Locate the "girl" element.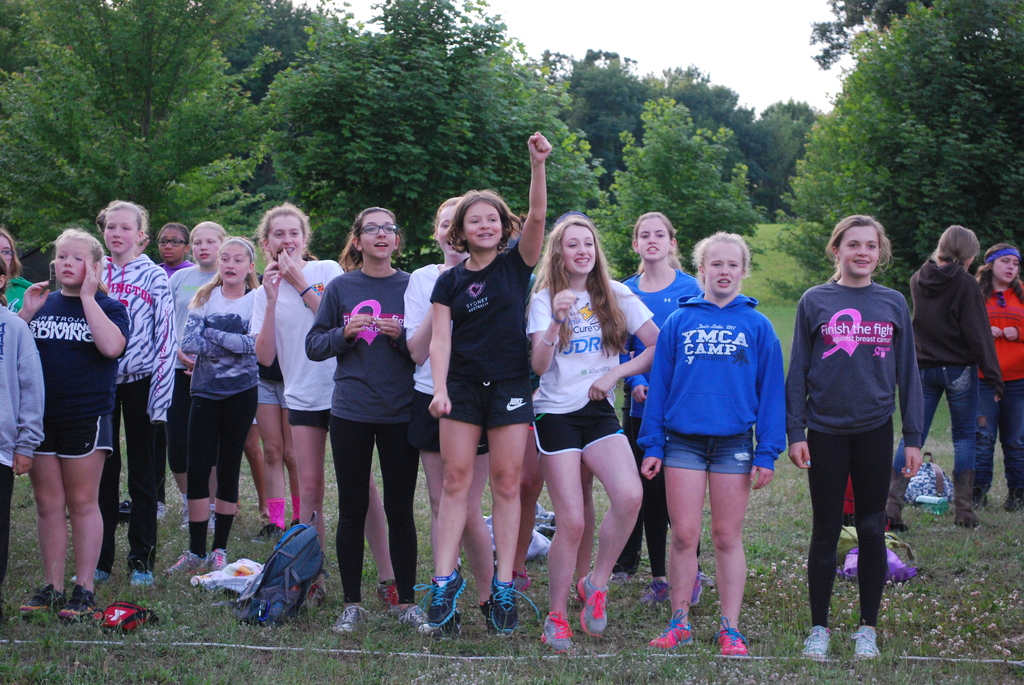
Element bbox: rect(300, 200, 420, 646).
